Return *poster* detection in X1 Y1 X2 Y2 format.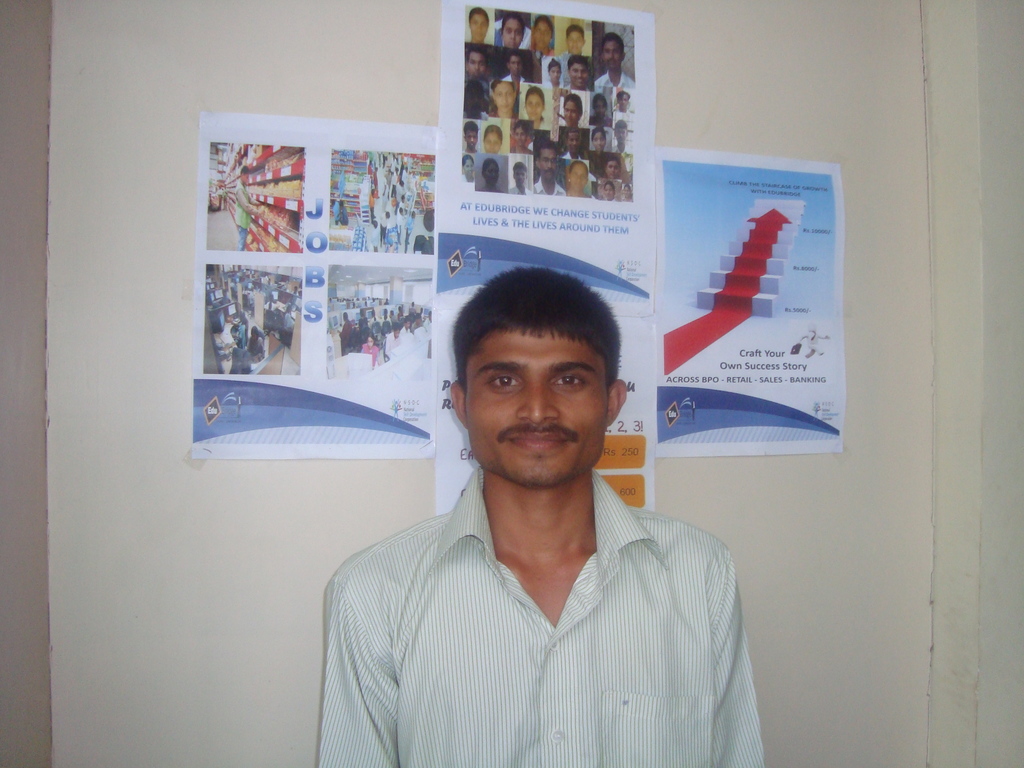
659 152 843 457.
